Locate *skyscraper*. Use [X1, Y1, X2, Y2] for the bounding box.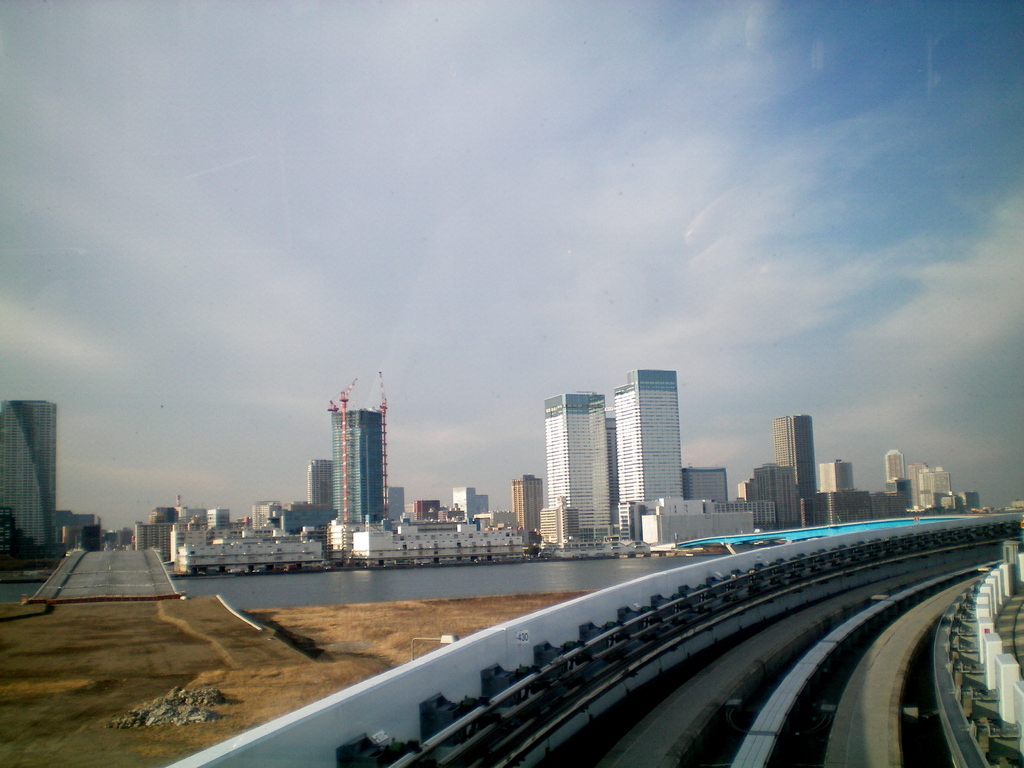
[888, 449, 904, 483].
